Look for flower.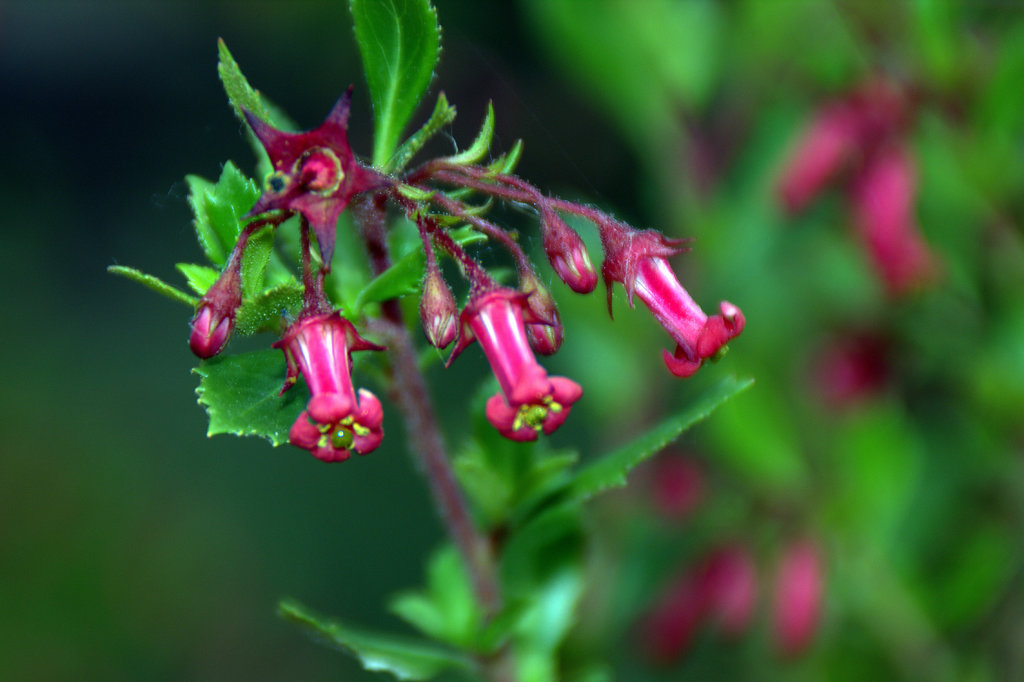
Found: locate(264, 290, 382, 466).
